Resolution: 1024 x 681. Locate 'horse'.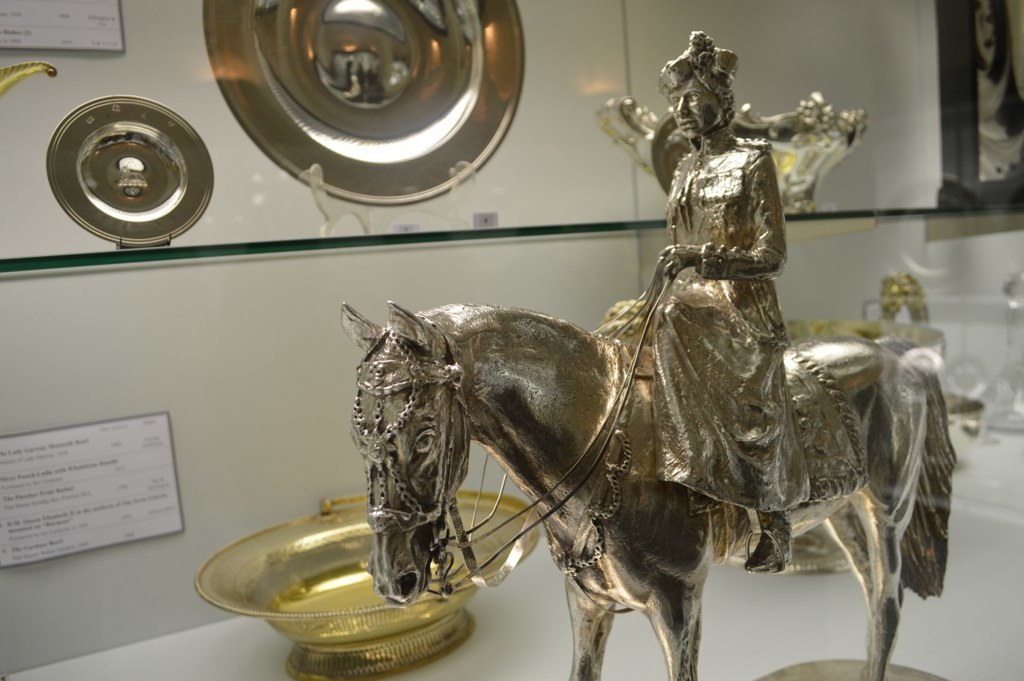
[left=336, top=299, right=959, bottom=678].
